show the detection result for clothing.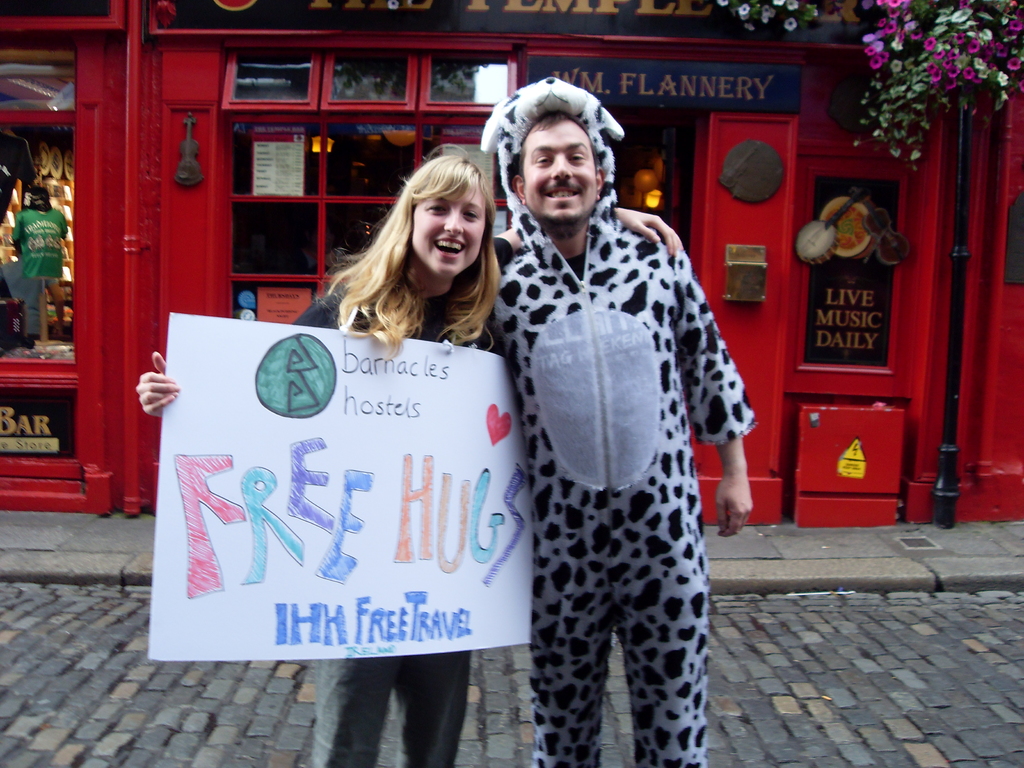
bbox=(21, 203, 81, 284).
